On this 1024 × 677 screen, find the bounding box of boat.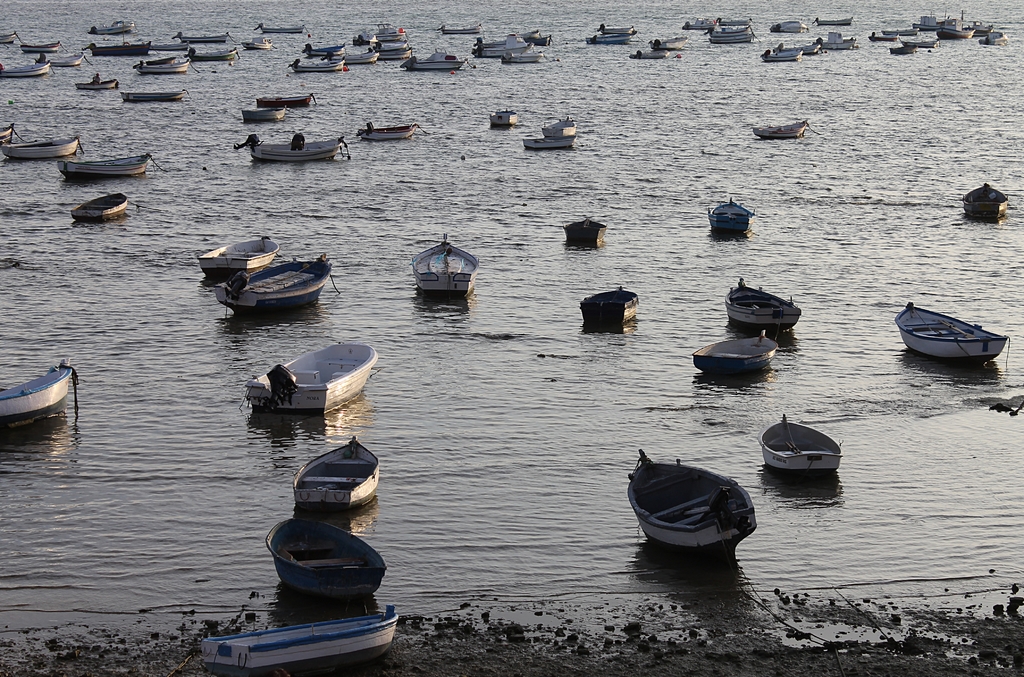
Bounding box: crop(540, 118, 579, 139).
